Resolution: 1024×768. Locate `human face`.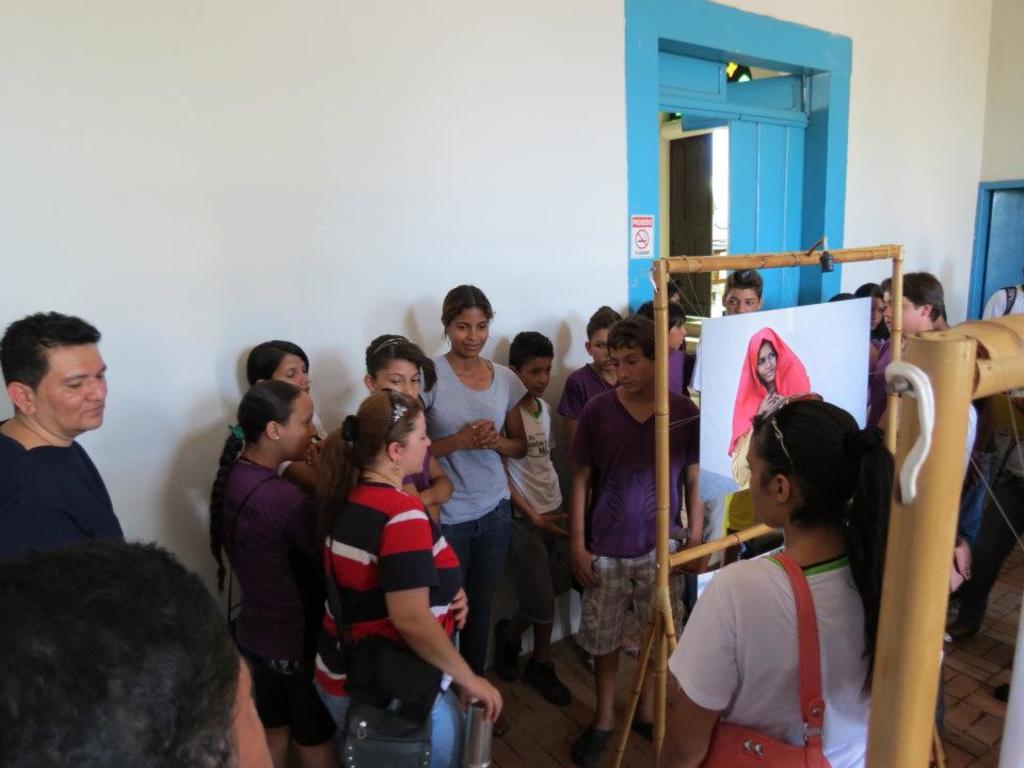
box=[275, 348, 319, 385].
